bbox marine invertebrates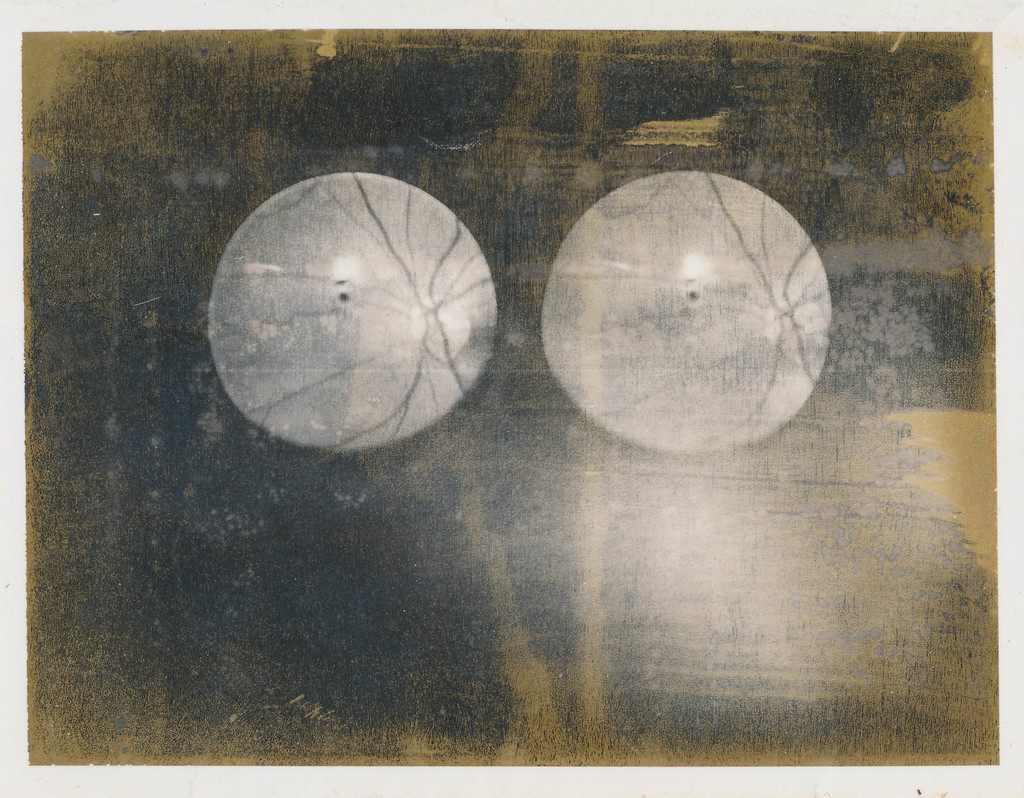
locate(540, 170, 829, 457)
